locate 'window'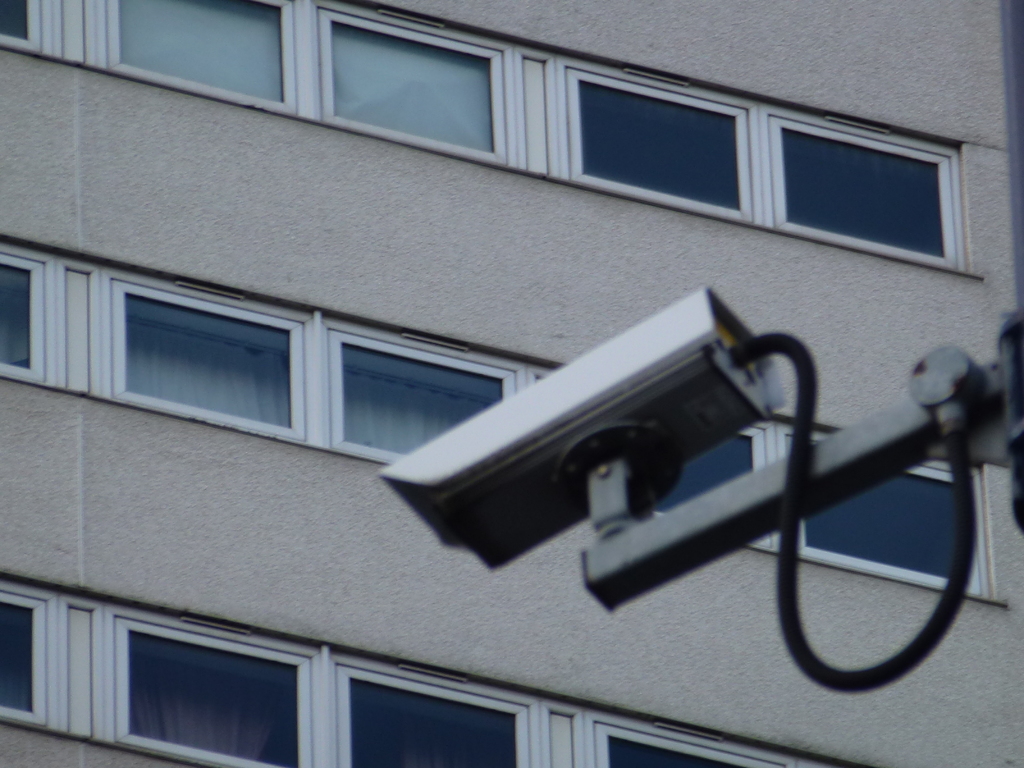
BBox(123, 0, 333, 131)
